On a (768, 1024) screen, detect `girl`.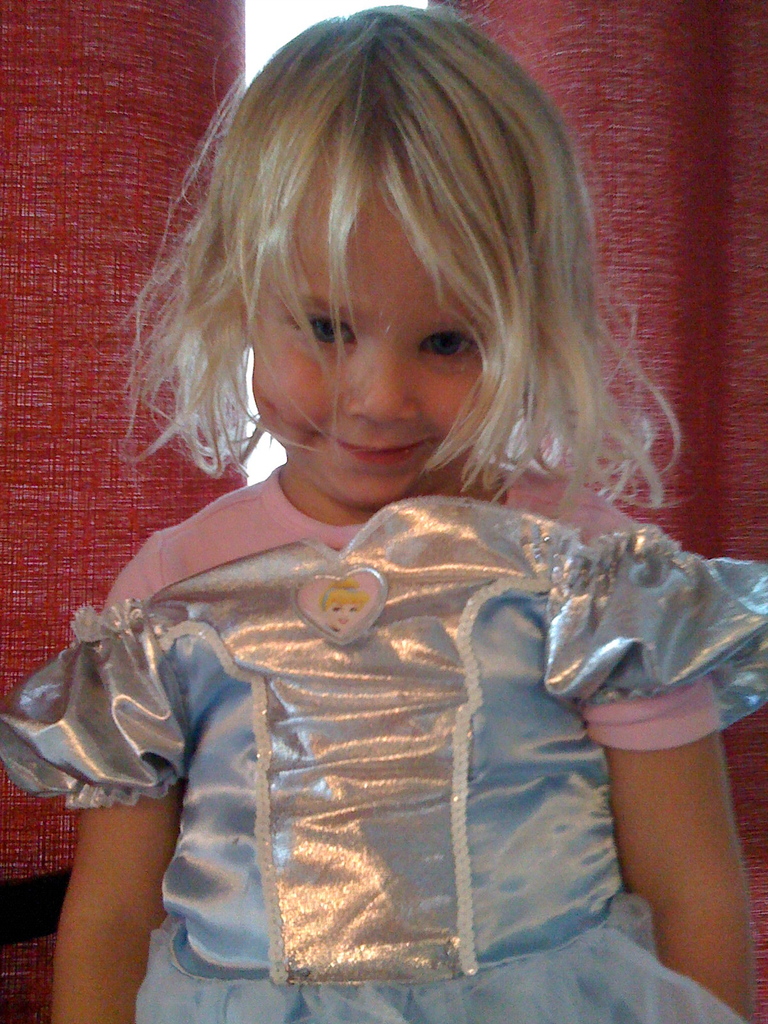
<region>0, 4, 767, 1023</region>.
